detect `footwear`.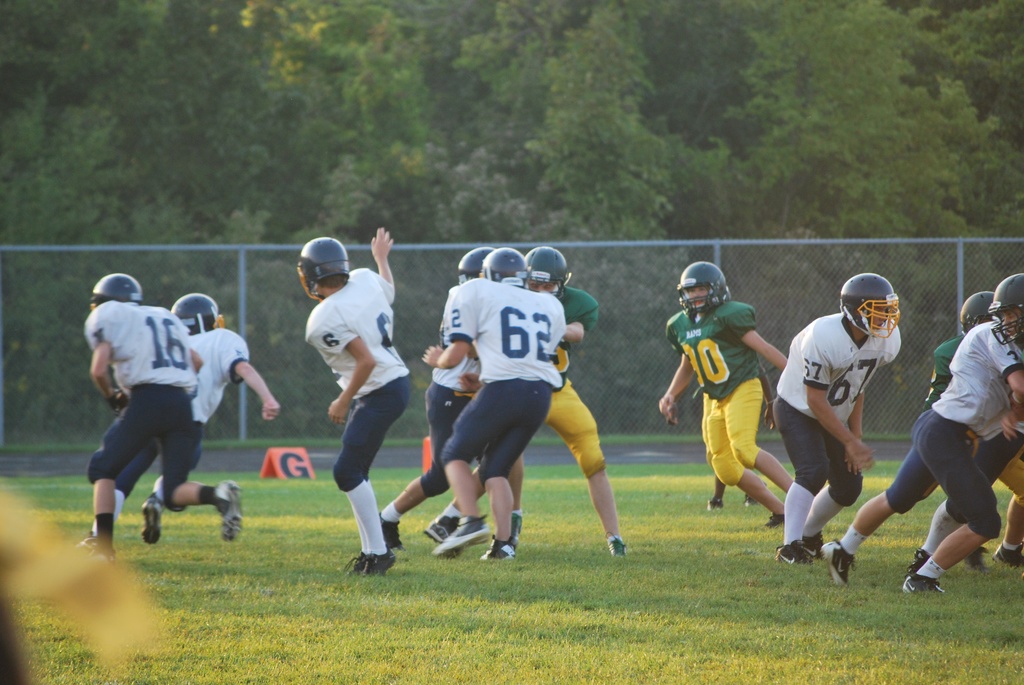
Detected at [x1=380, y1=509, x2=403, y2=556].
